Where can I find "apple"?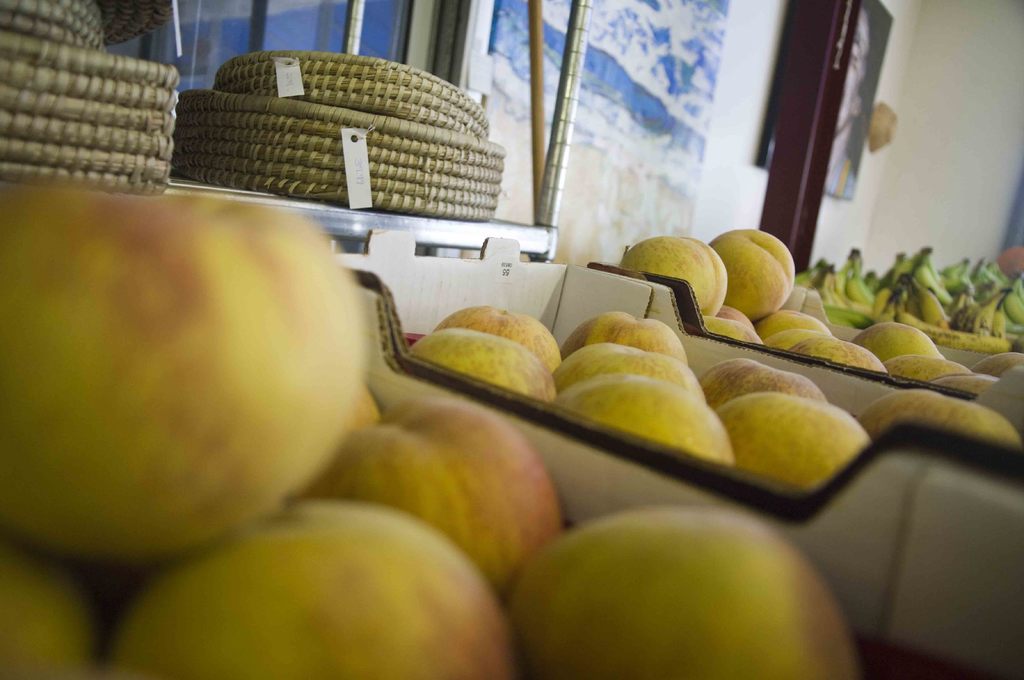
You can find it at select_region(309, 396, 561, 597).
